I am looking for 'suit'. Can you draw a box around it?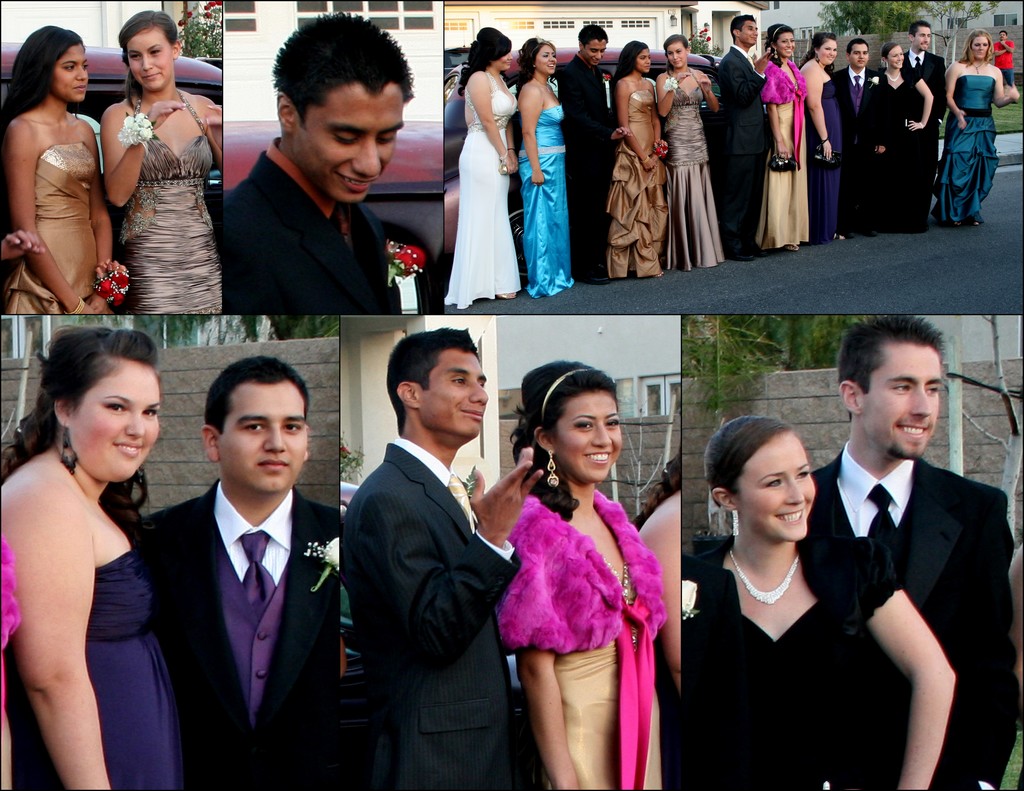
Sure, the bounding box is BBox(557, 52, 623, 276).
